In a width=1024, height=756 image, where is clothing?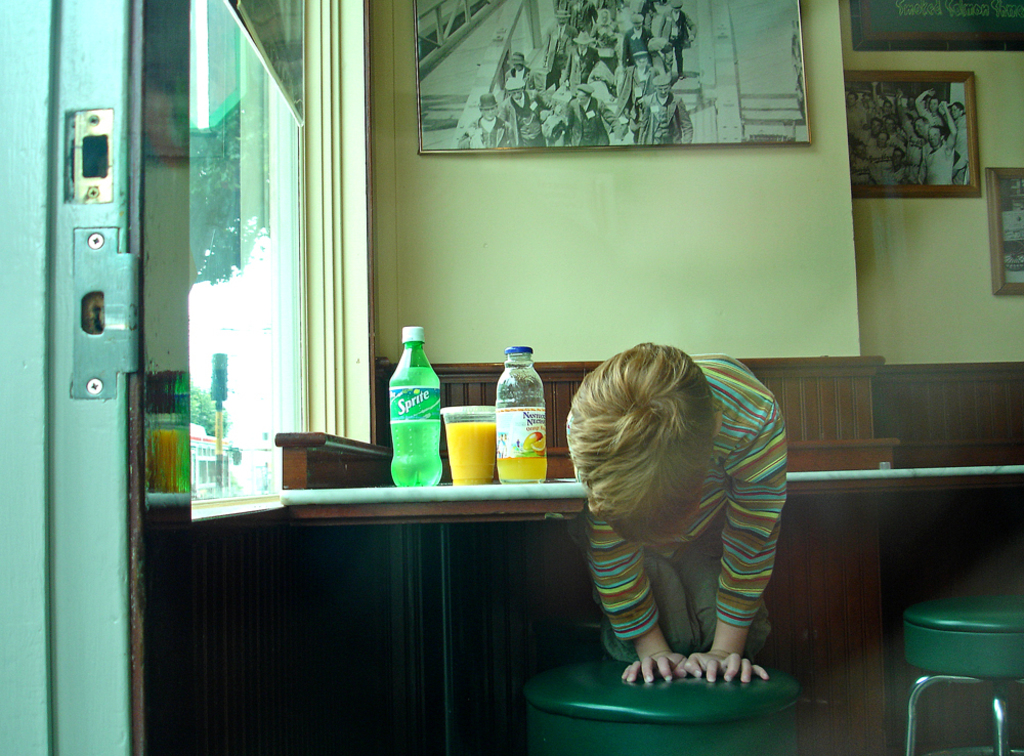
bbox(555, 341, 800, 691).
